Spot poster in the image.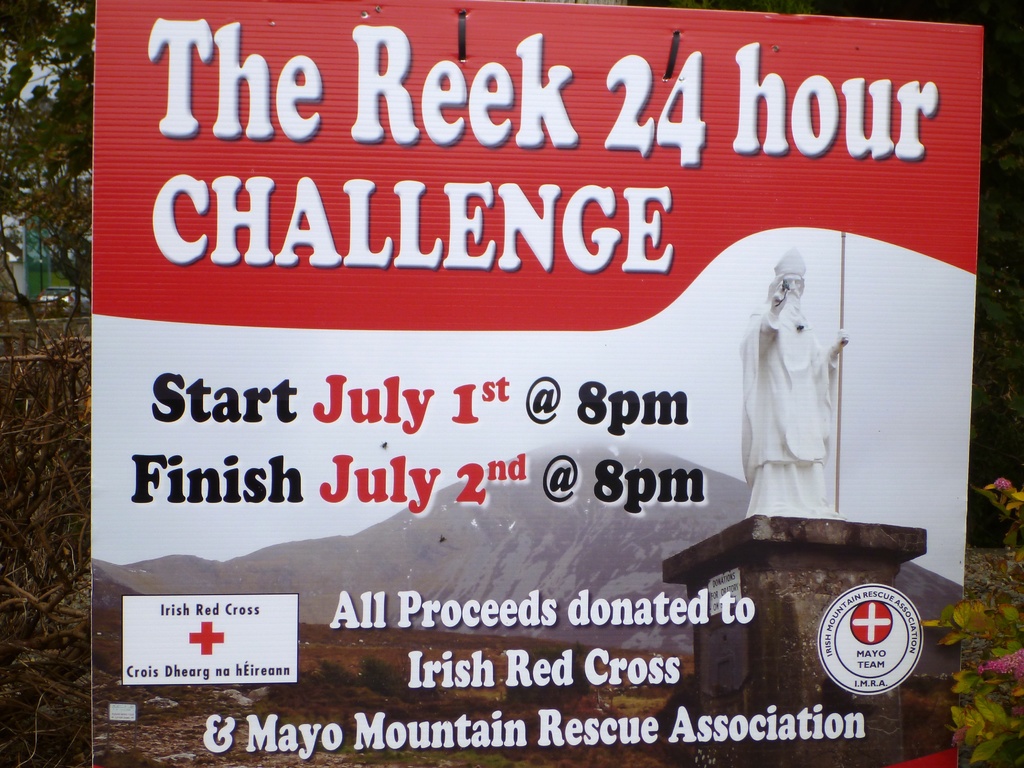
poster found at [left=93, top=0, right=980, bottom=767].
